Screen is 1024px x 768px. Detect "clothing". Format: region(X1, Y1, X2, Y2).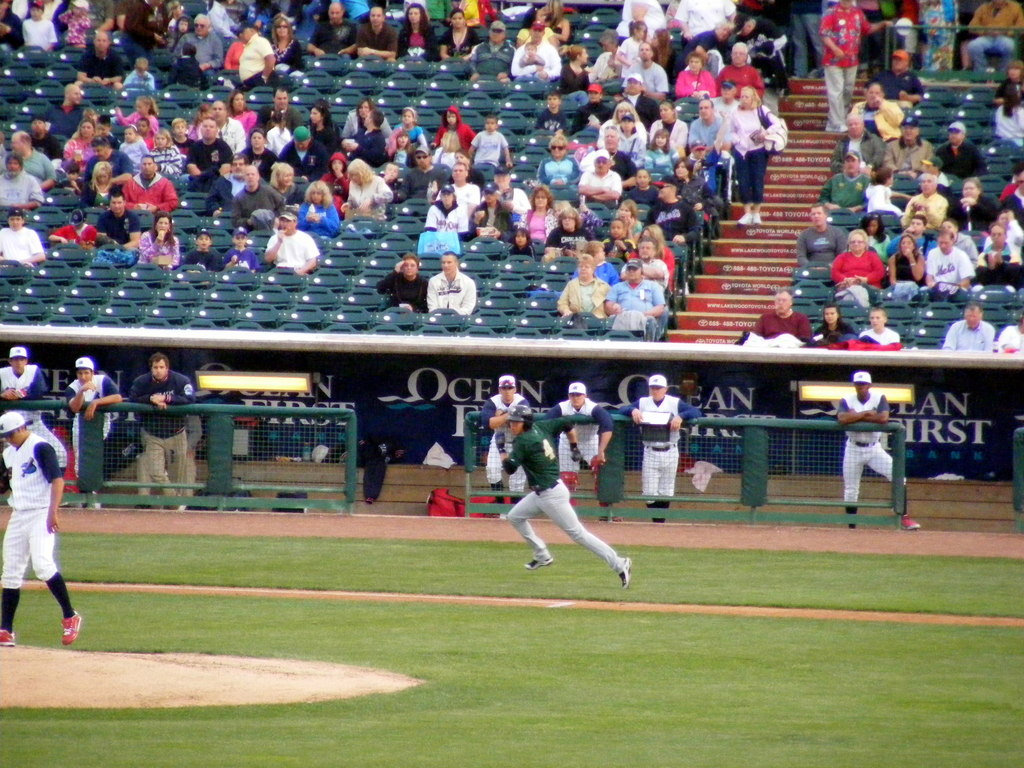
region(625, 182, 659, 224).
